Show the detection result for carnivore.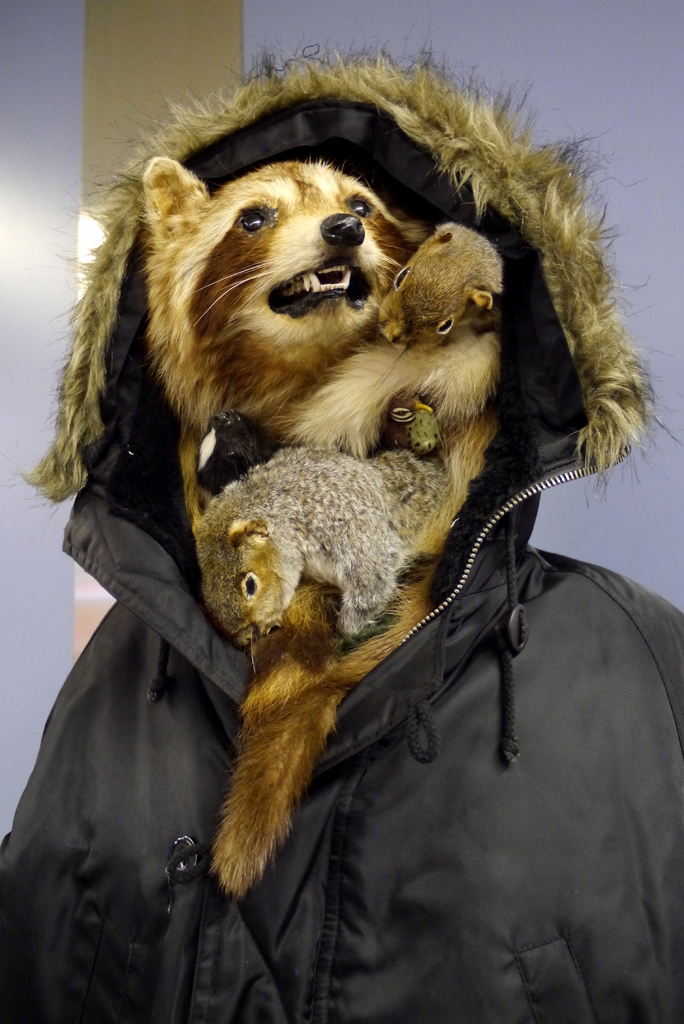
60,112,630,893.
